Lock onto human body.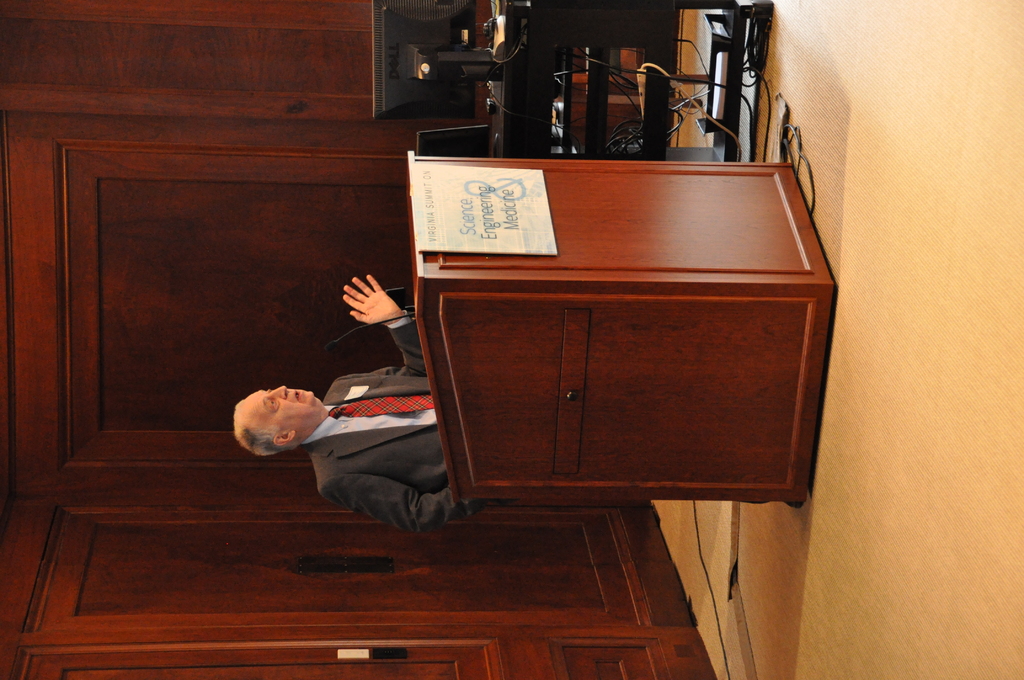
Locked: x1=236 y1=301 x2=457 y2=537.
